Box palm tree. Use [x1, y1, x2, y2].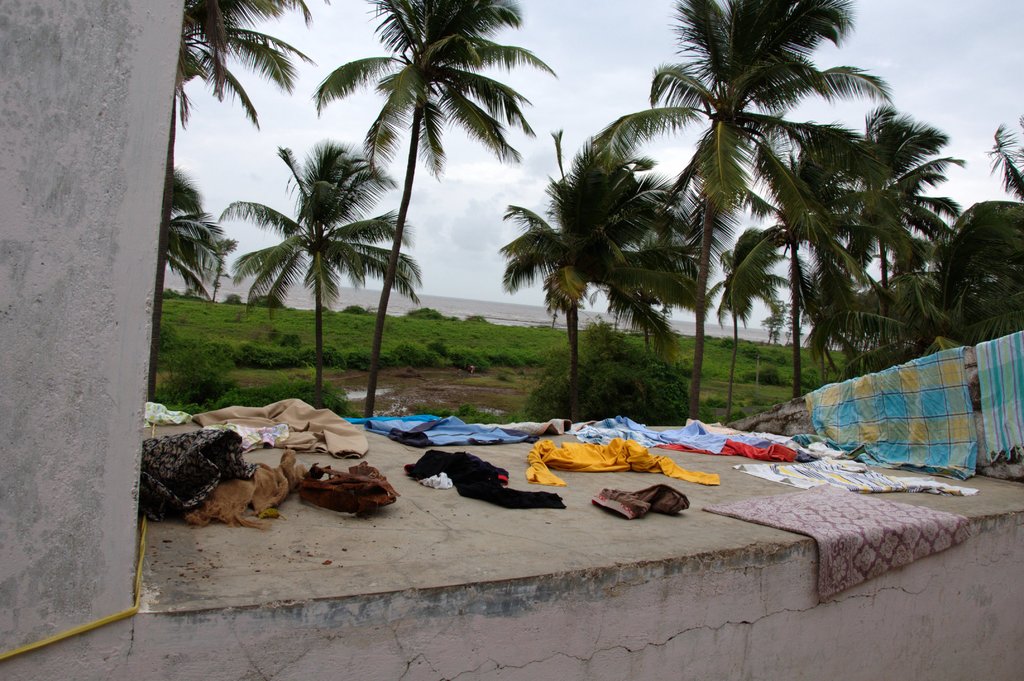
[839, 118, 980, 314].
